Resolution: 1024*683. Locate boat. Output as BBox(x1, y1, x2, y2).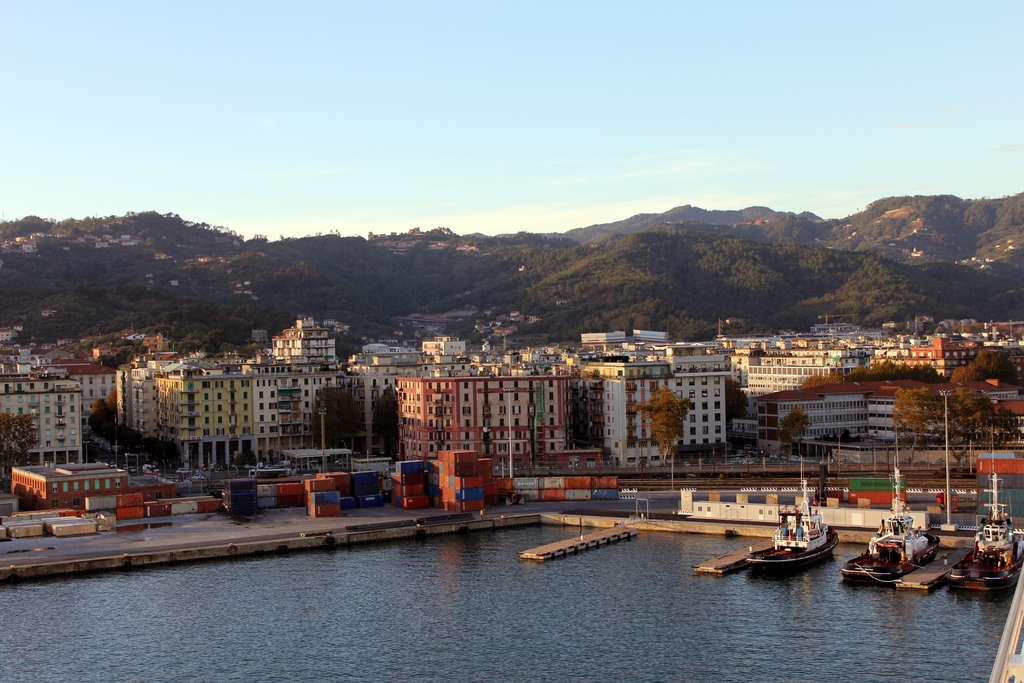
BBox(833, 448, 935, 601).
